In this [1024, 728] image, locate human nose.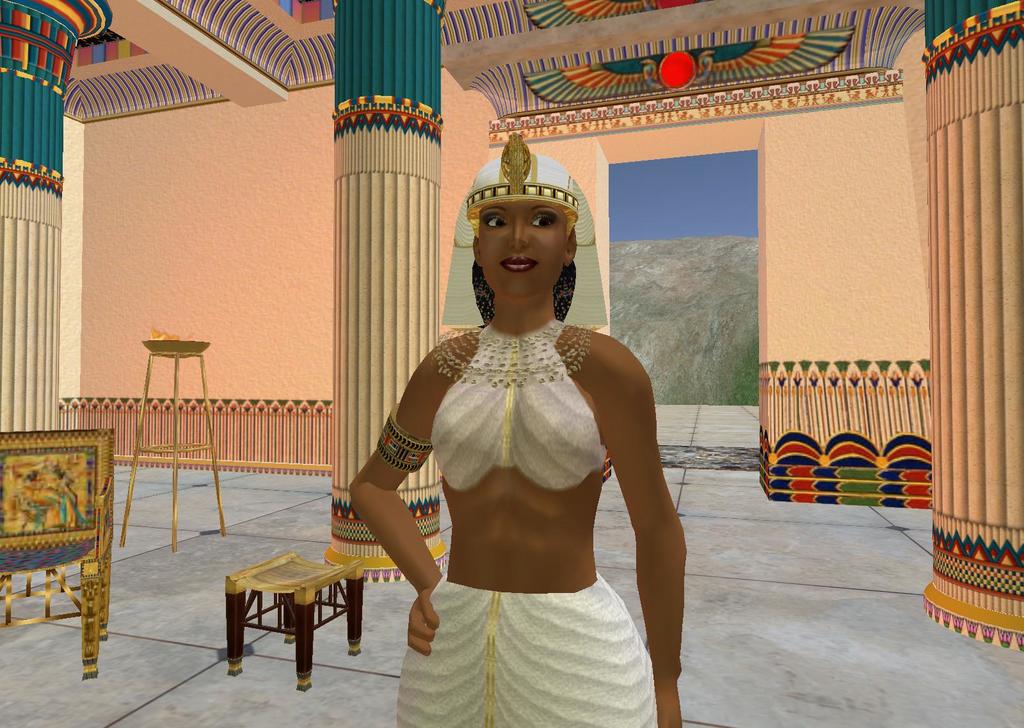
Bounding box: l=507, t=218, r=527, b=248.
